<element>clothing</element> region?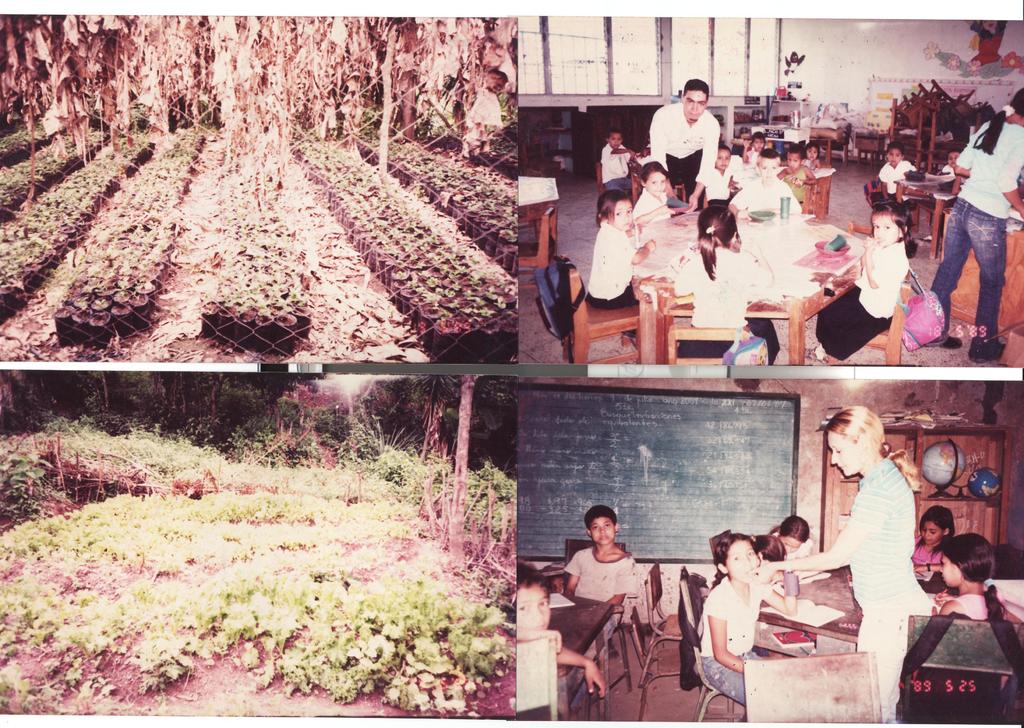
[left=940, top=168, right=953, bottom=236]
